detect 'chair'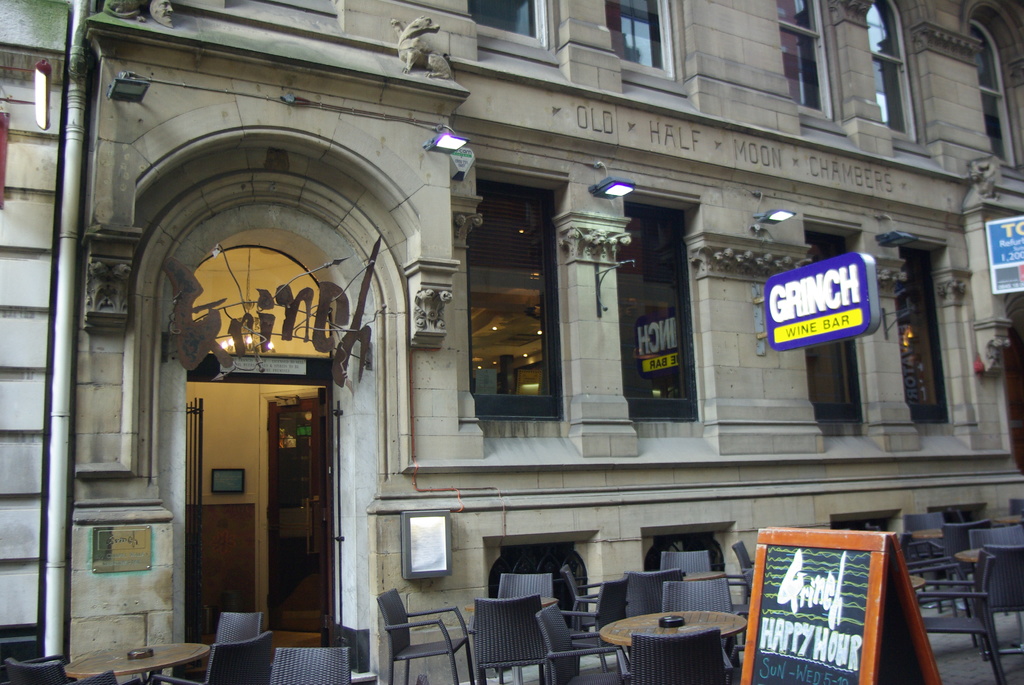
(left=71, top=669, right=141, bottom=684)
